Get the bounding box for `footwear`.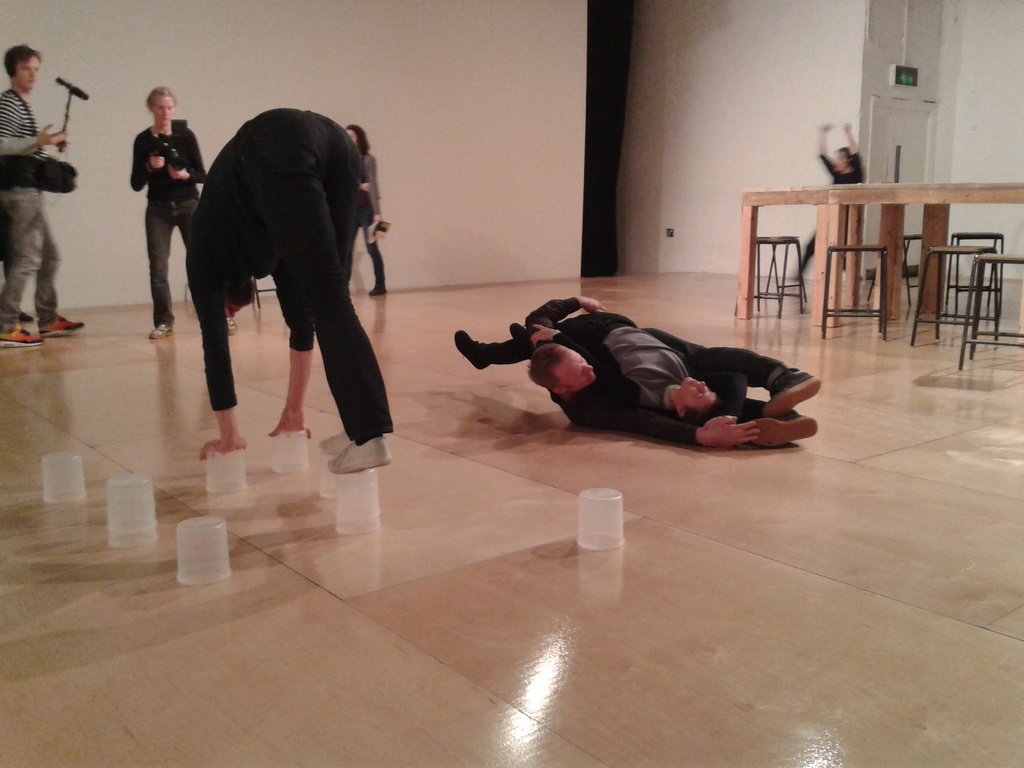
x1=225, y1=316, x2=234, y2=336.
